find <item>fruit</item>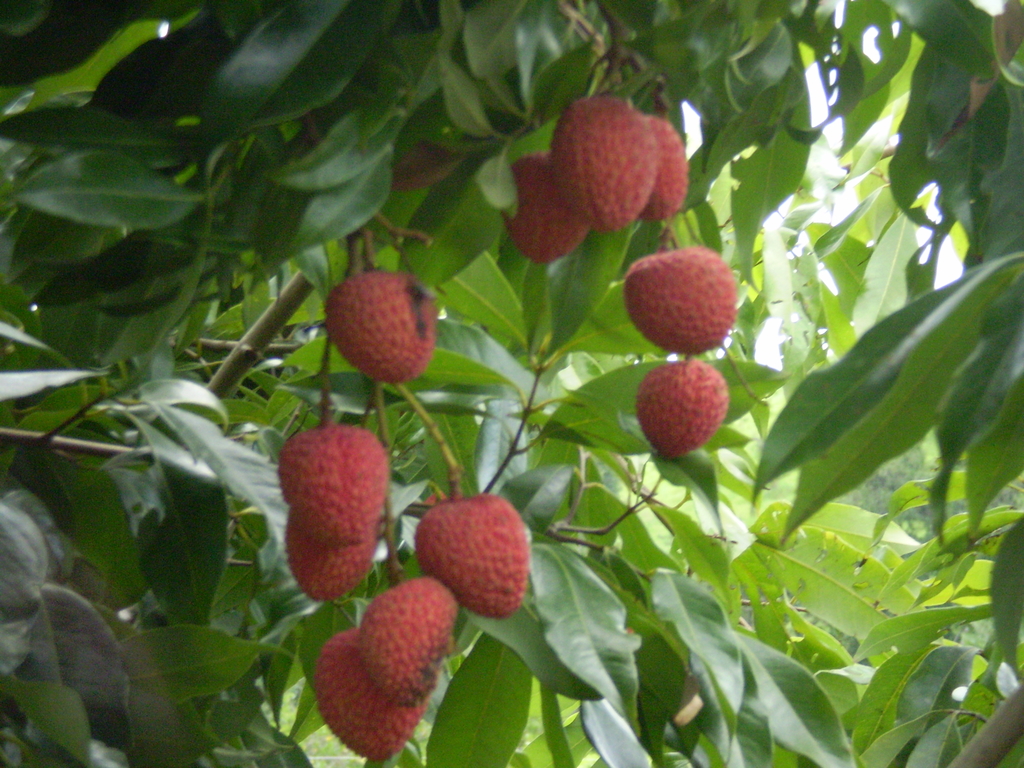
bbox=[636, 109, 691, 224]
